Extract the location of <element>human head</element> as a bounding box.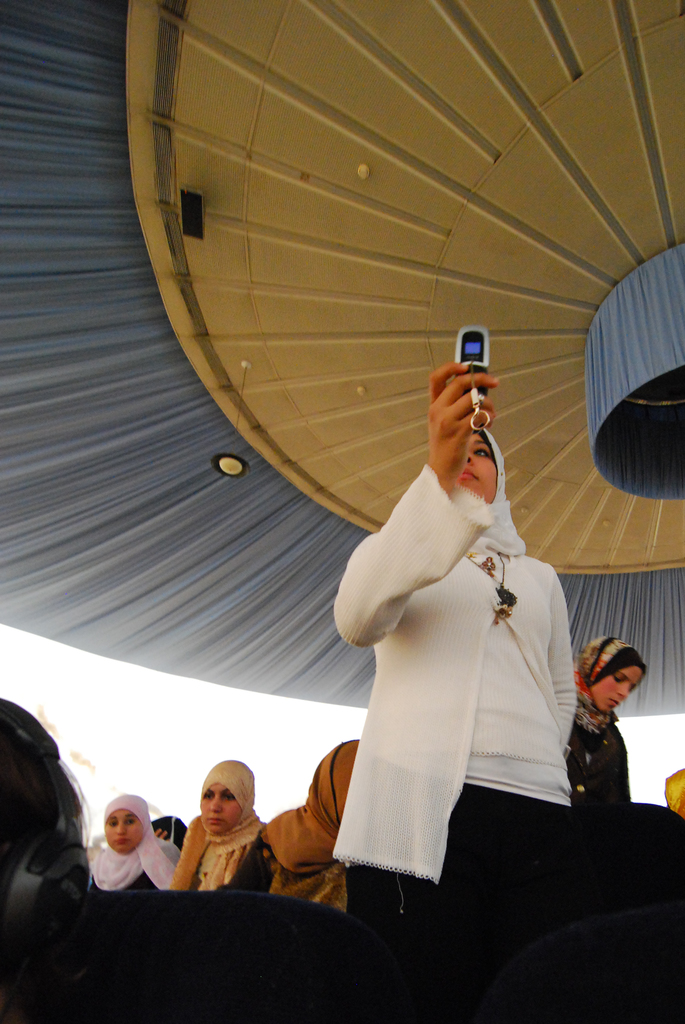
bbox=[456, 431, 507, 507].
